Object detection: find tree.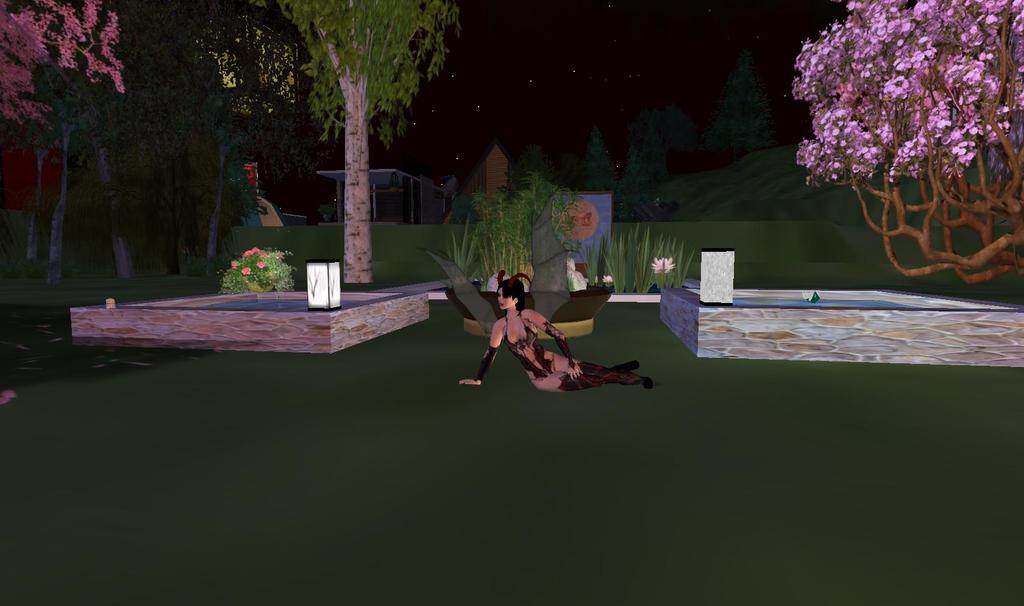
(713, 54, 771, 151).
